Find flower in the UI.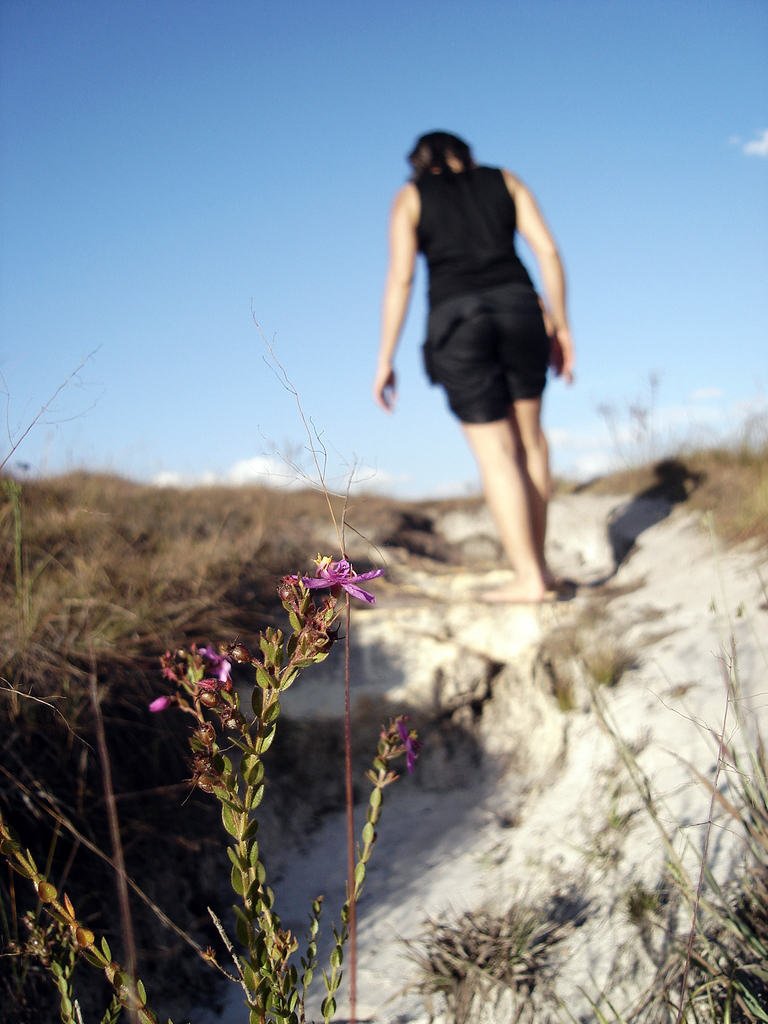
UI element at box(369, 710, 416, 787).
